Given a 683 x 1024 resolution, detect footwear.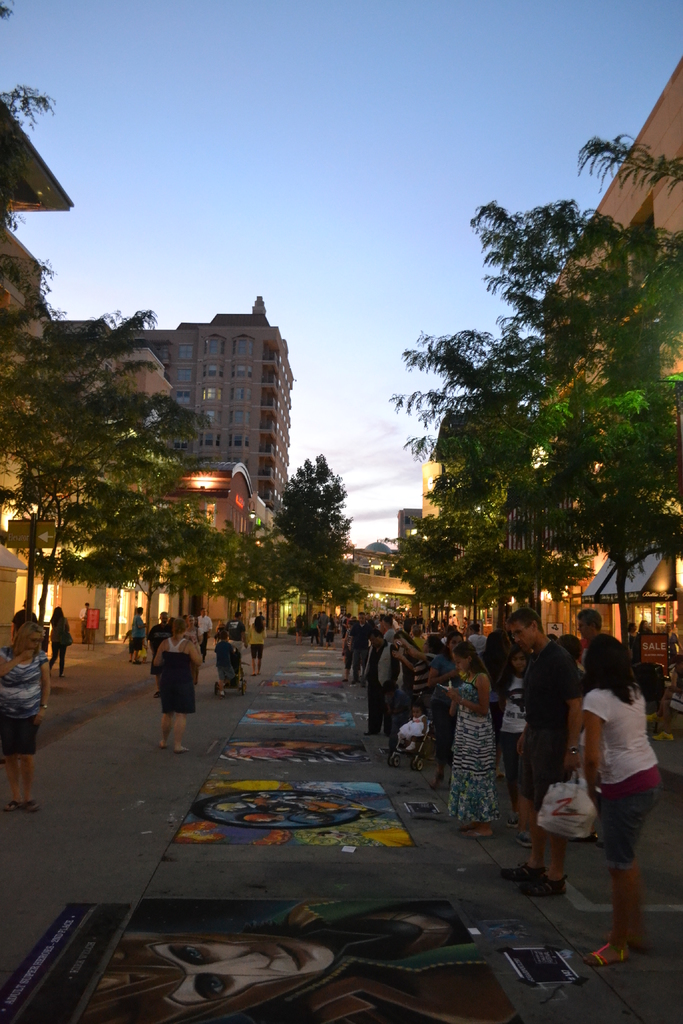
{"x1": 520, "y1": 873, "x2": 569, "y2": 901}.
